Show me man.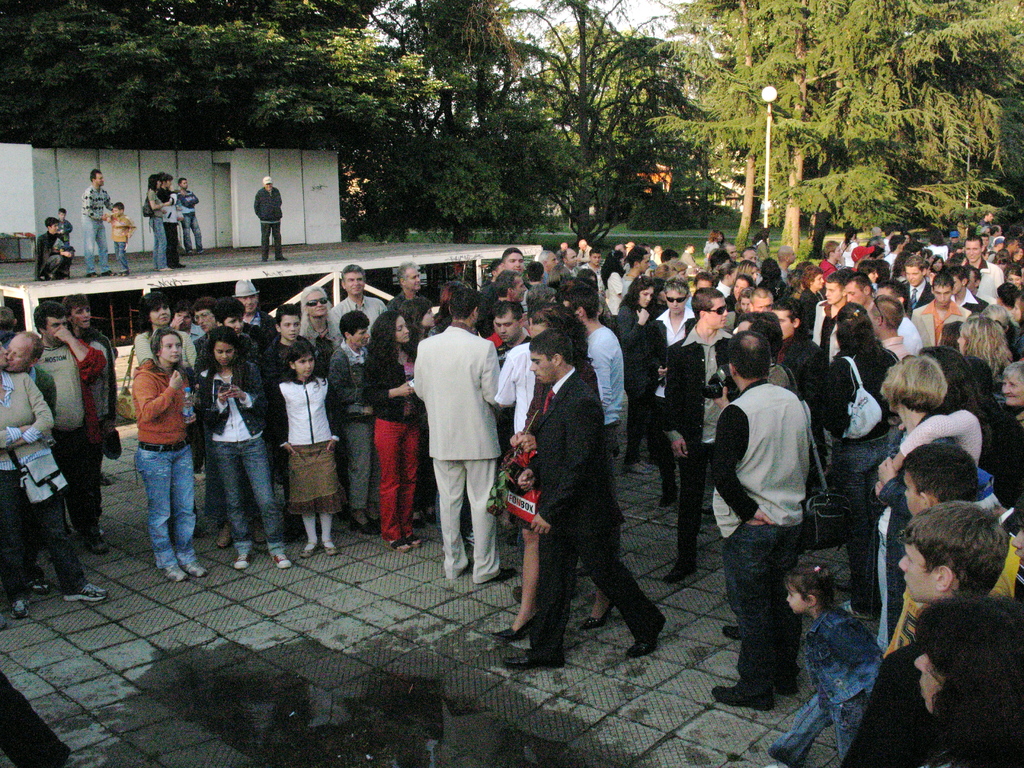
man is here: <box>193,303,214,333</box>.
